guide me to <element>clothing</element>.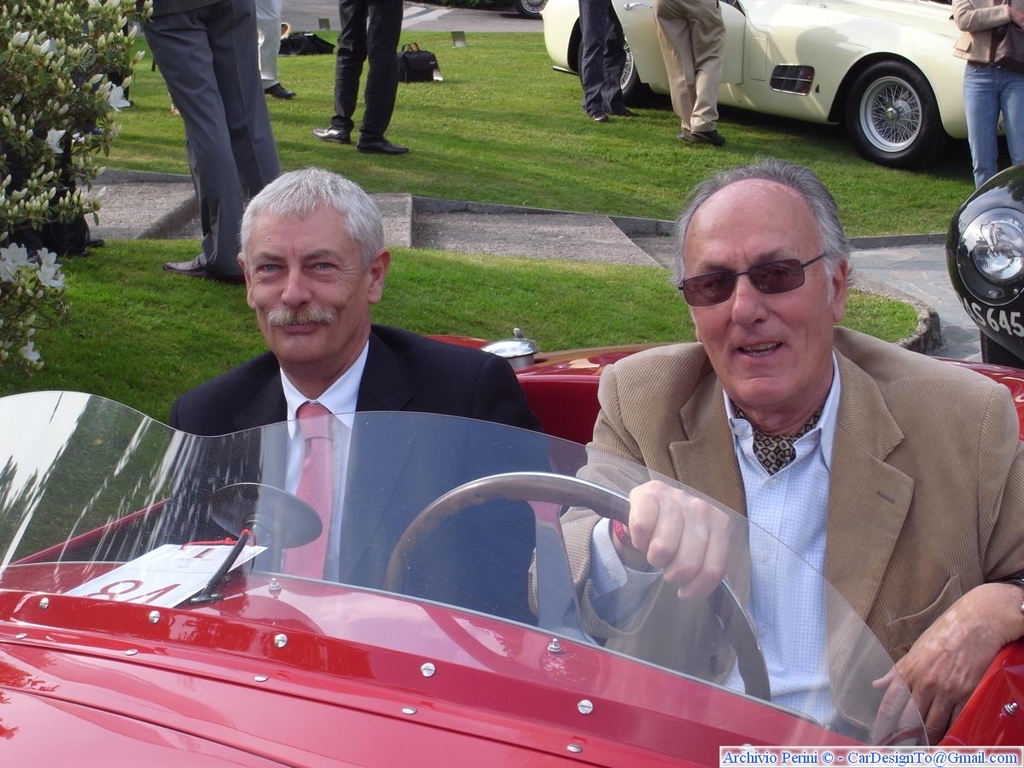
Guidance: bbox(326, 0, 410, 145).
